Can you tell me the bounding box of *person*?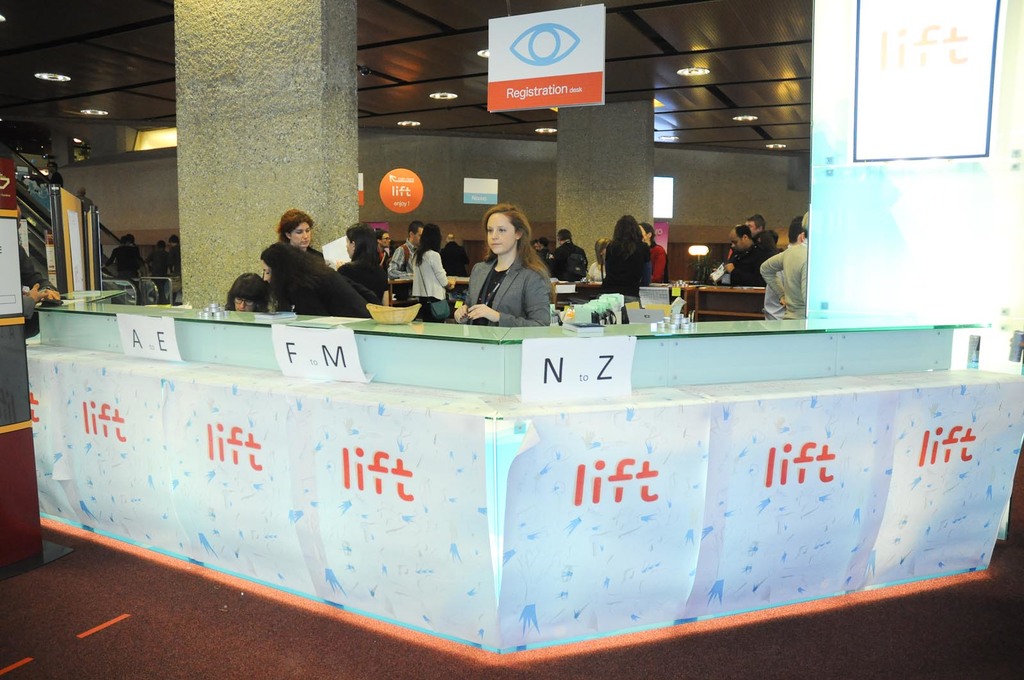
crop(42, 159, 67, 190).
